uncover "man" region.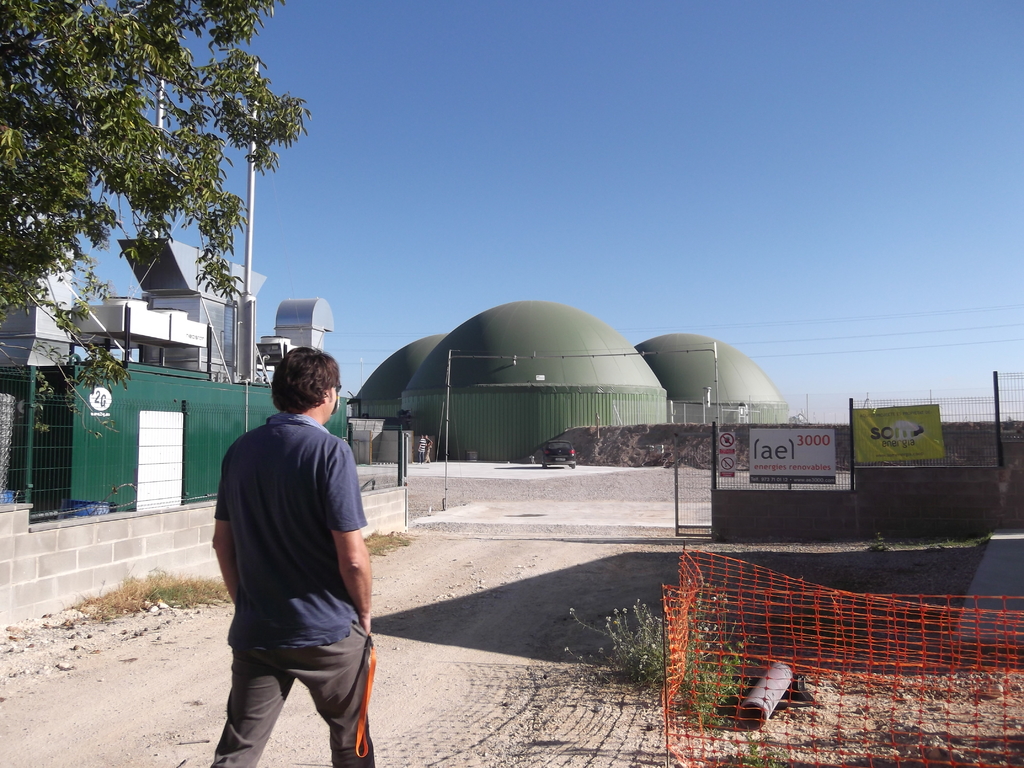
Uncovered: pyautogui.locateOnScreen(204, 322, 401, 767).
